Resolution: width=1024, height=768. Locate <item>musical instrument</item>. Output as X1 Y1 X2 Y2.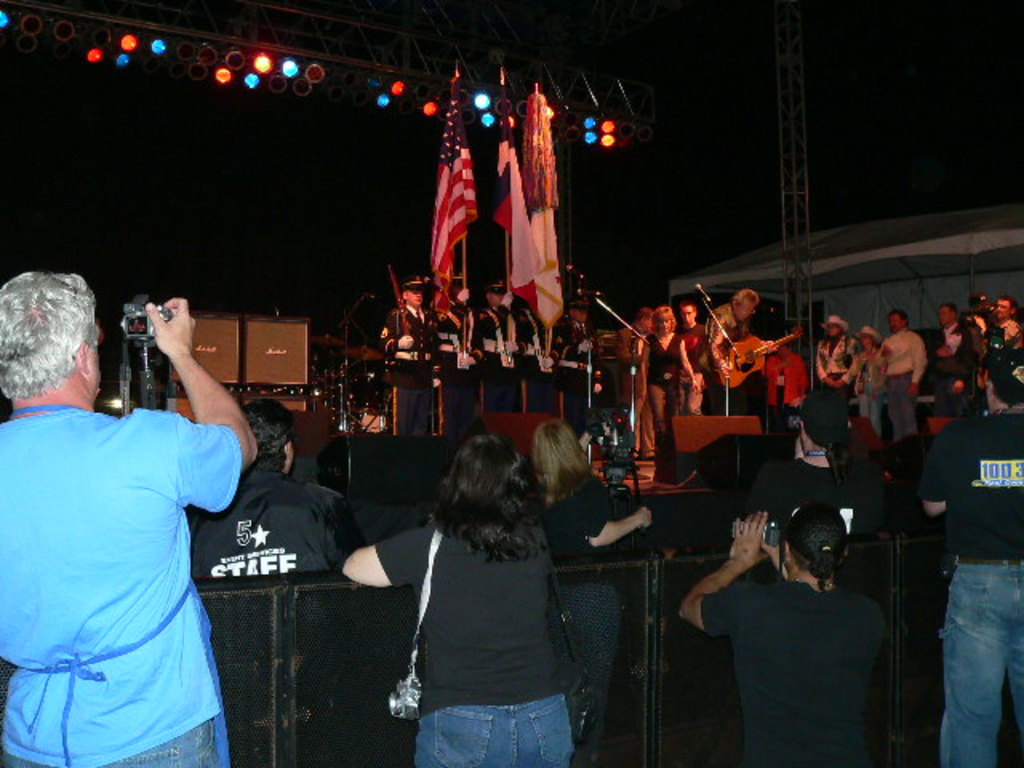
714 325 805 390.
